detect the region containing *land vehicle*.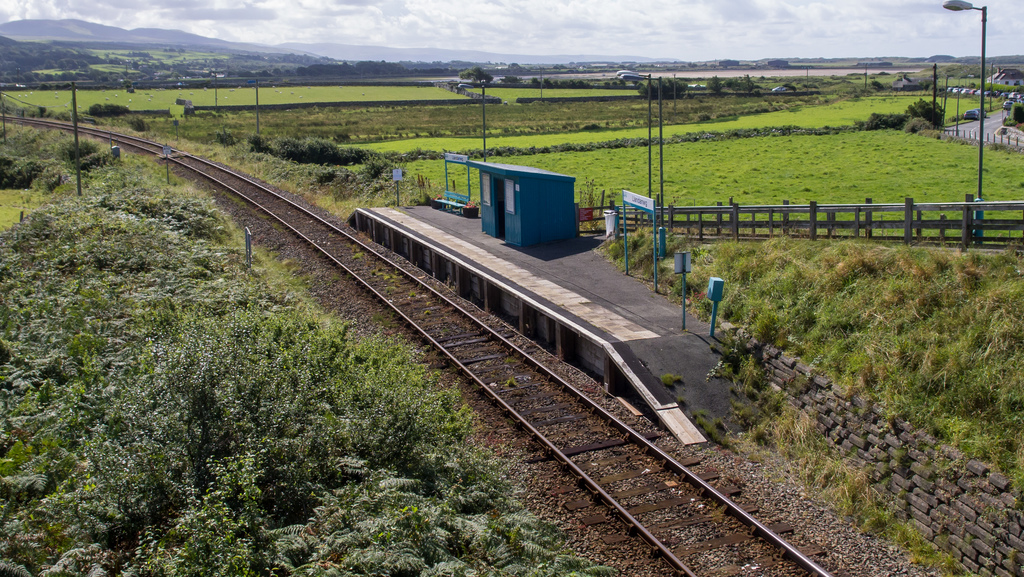
(left=772, top=84, right=787, bottom=92).
